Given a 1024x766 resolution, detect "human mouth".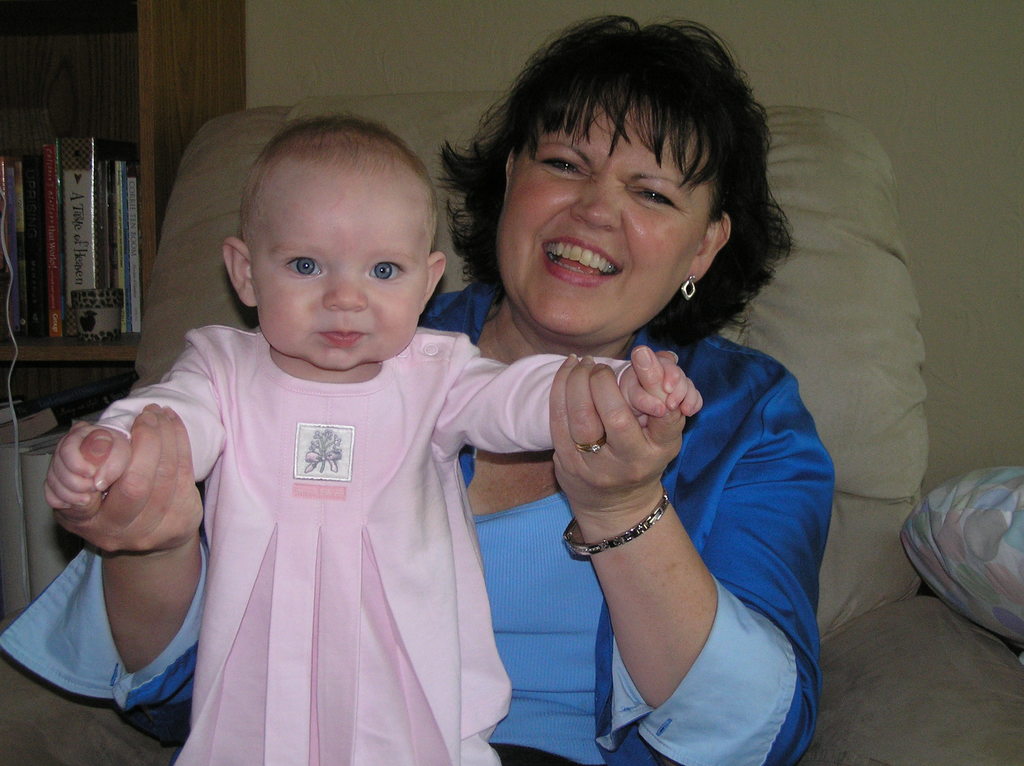
left=549, top=230, right=632, bottom=287.
